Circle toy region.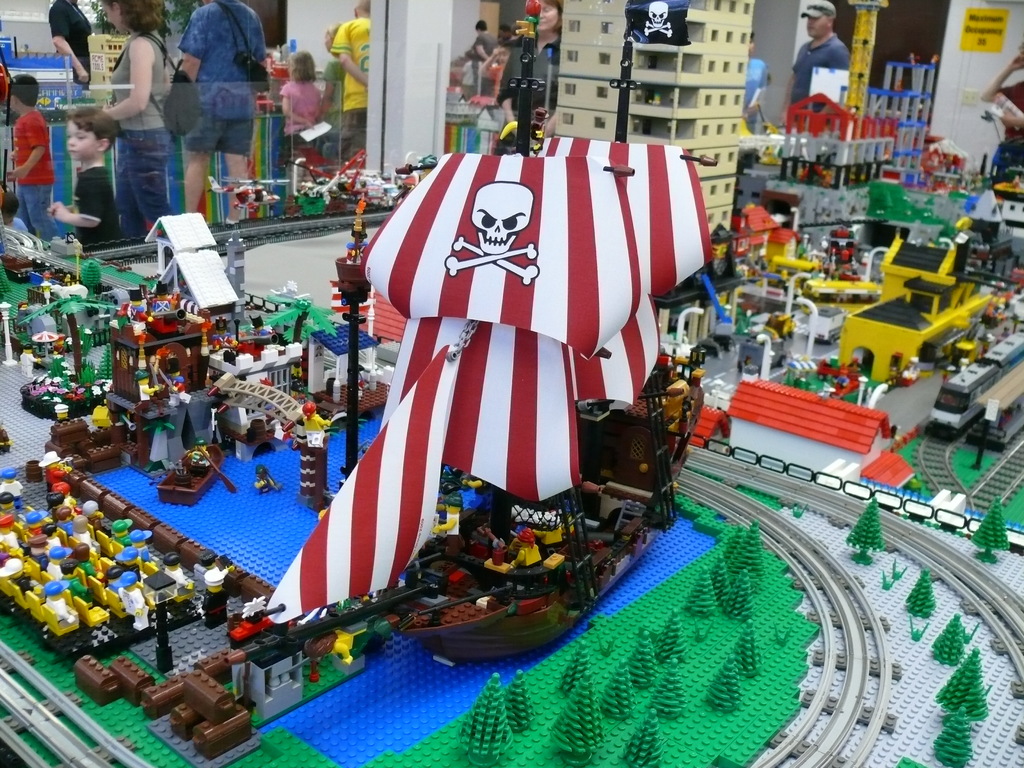
Region: {"x1": 27, "y1": 506, "x2": 51, "y2": 532}.
